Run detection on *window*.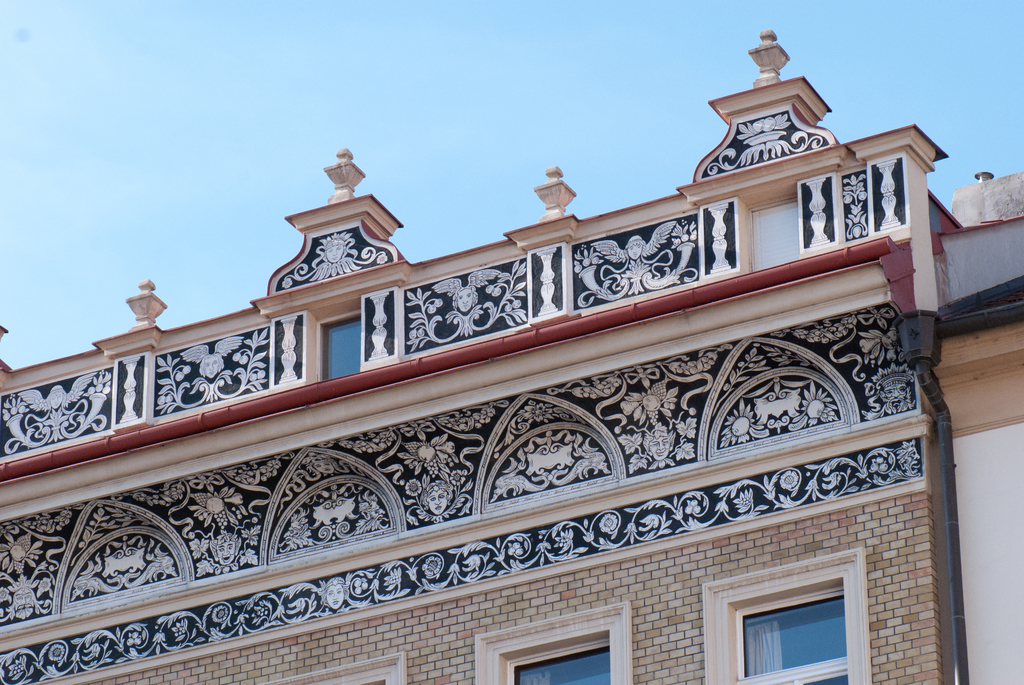
Result: rect(700, 549, 870, 684).
